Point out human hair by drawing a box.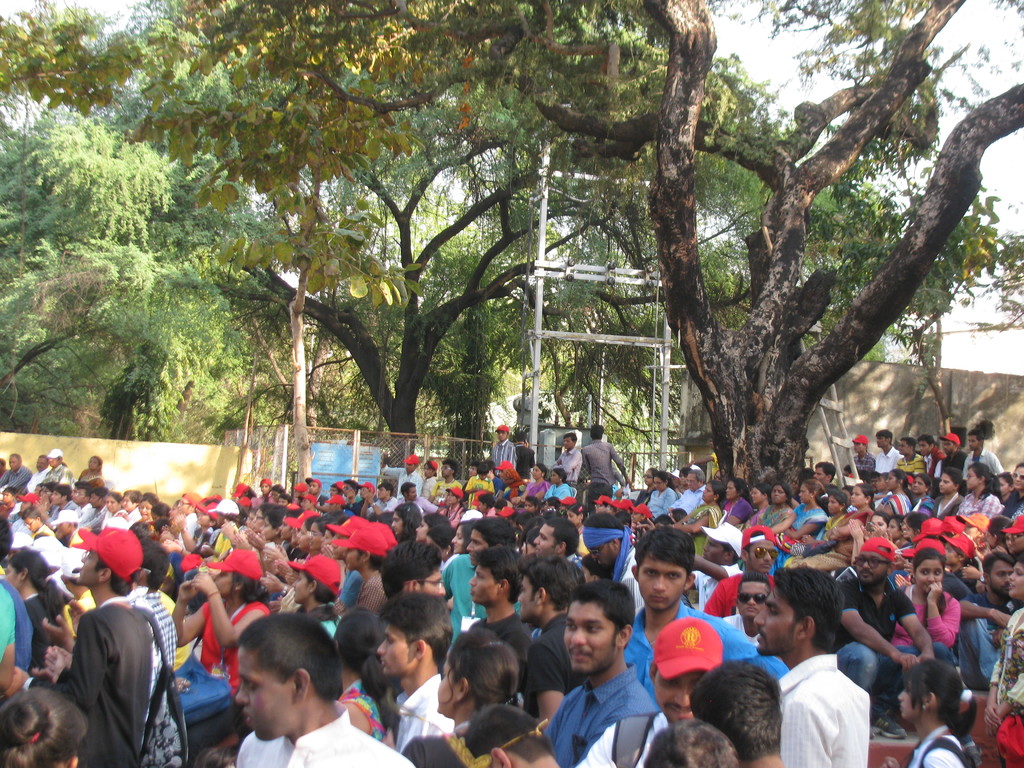
Rect(573, 578, 637, 653).
